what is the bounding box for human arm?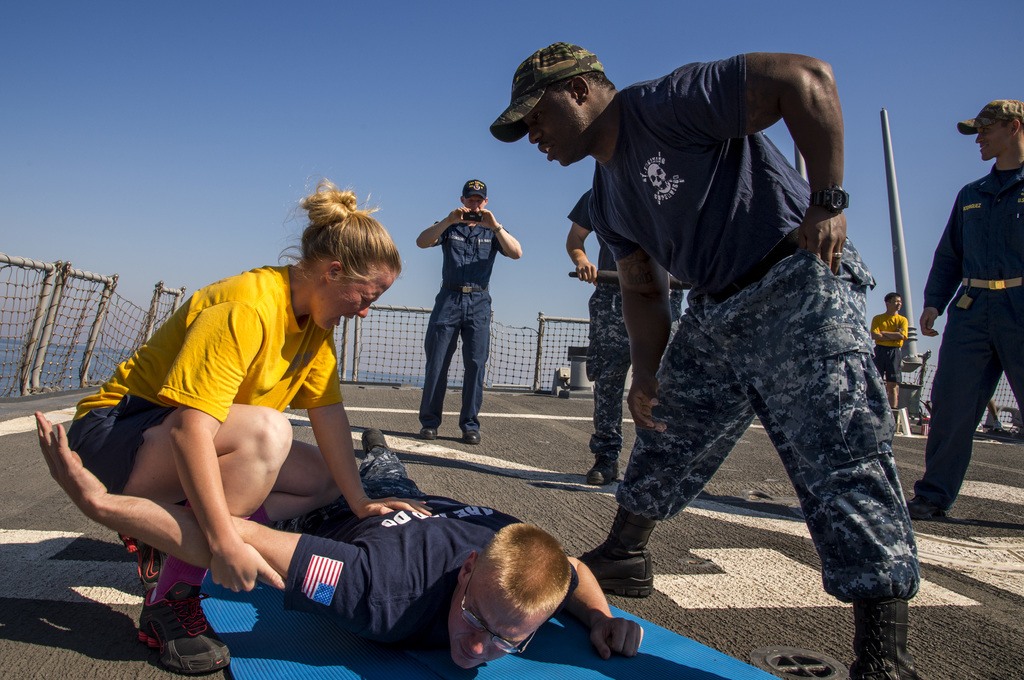
box(35, 403, 402, 647).
